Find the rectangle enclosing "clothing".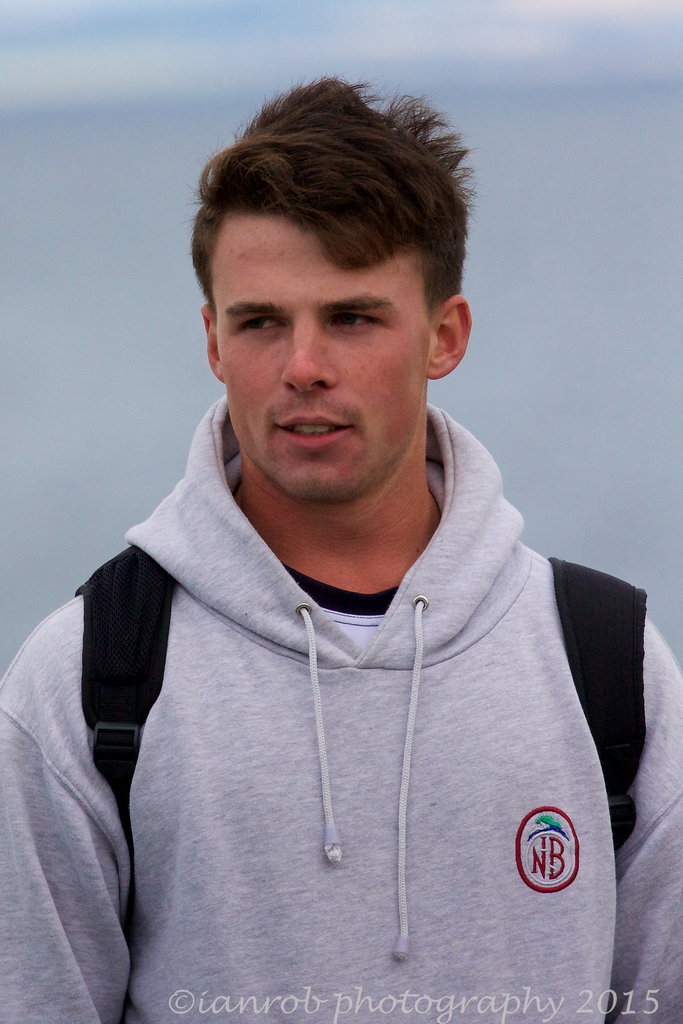
(0,377,682,1023).
